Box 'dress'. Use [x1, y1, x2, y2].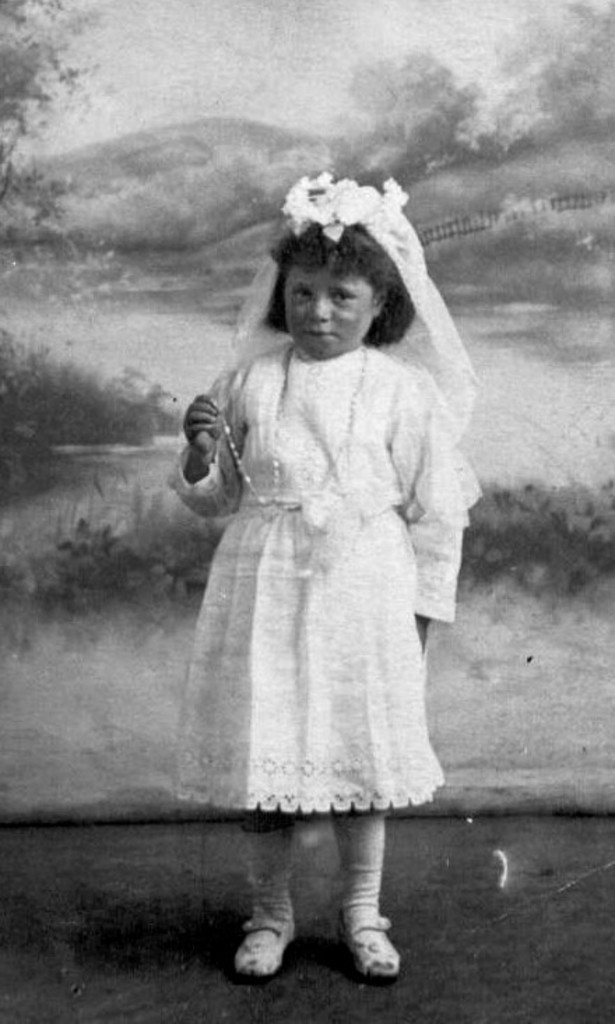
[173, 345, 443, 827].
